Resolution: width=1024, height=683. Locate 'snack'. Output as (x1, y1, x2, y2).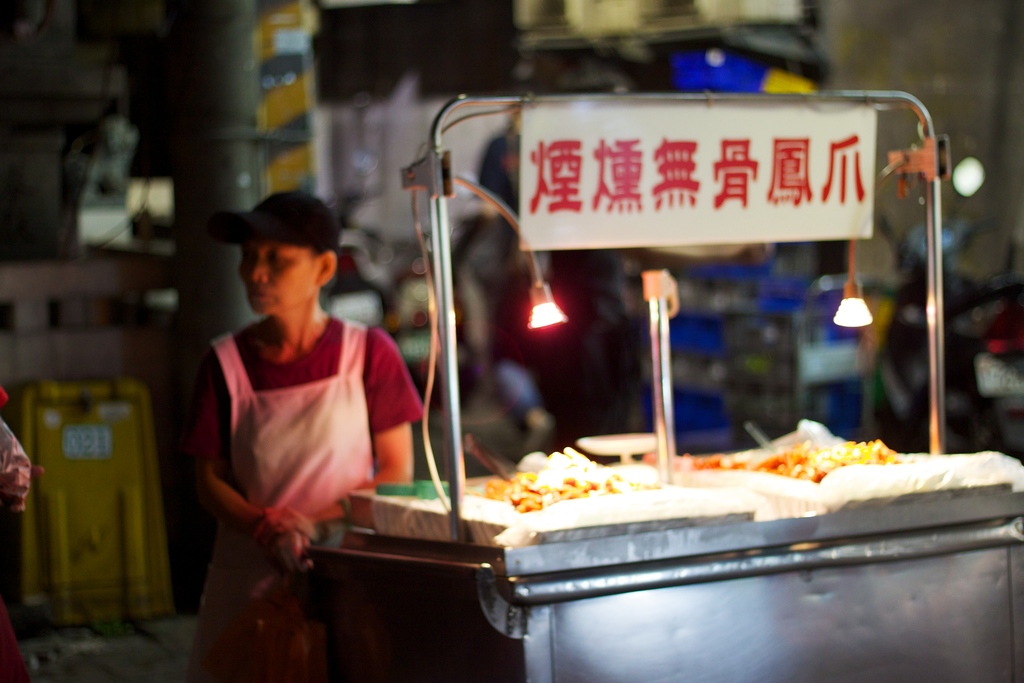
(468, 447, 674, 516).
